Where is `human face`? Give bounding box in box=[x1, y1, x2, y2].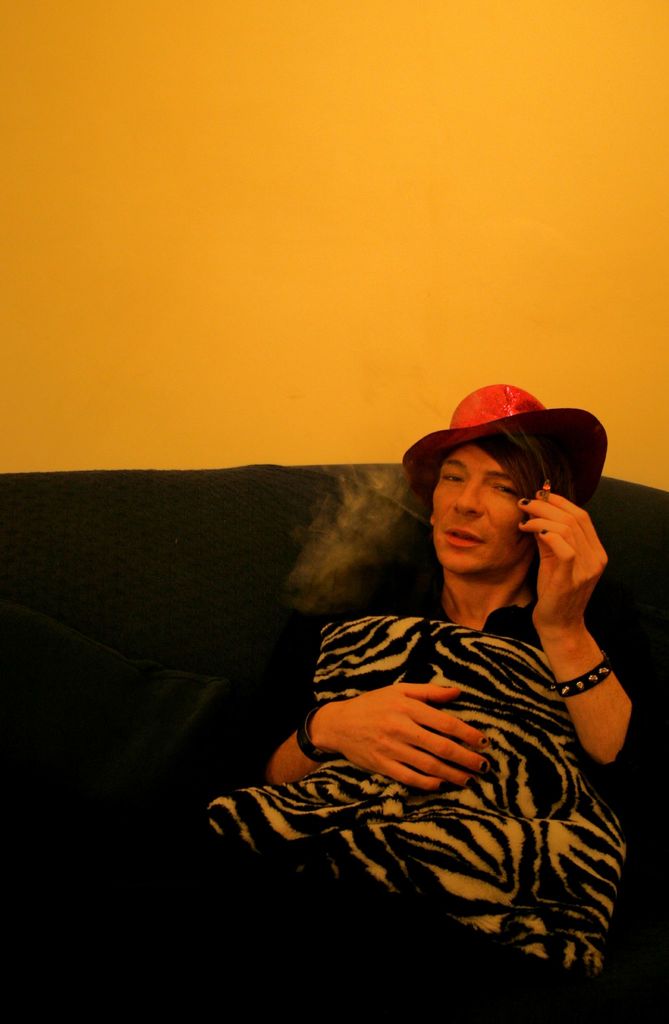
box=[422, 442, 538, 581].
